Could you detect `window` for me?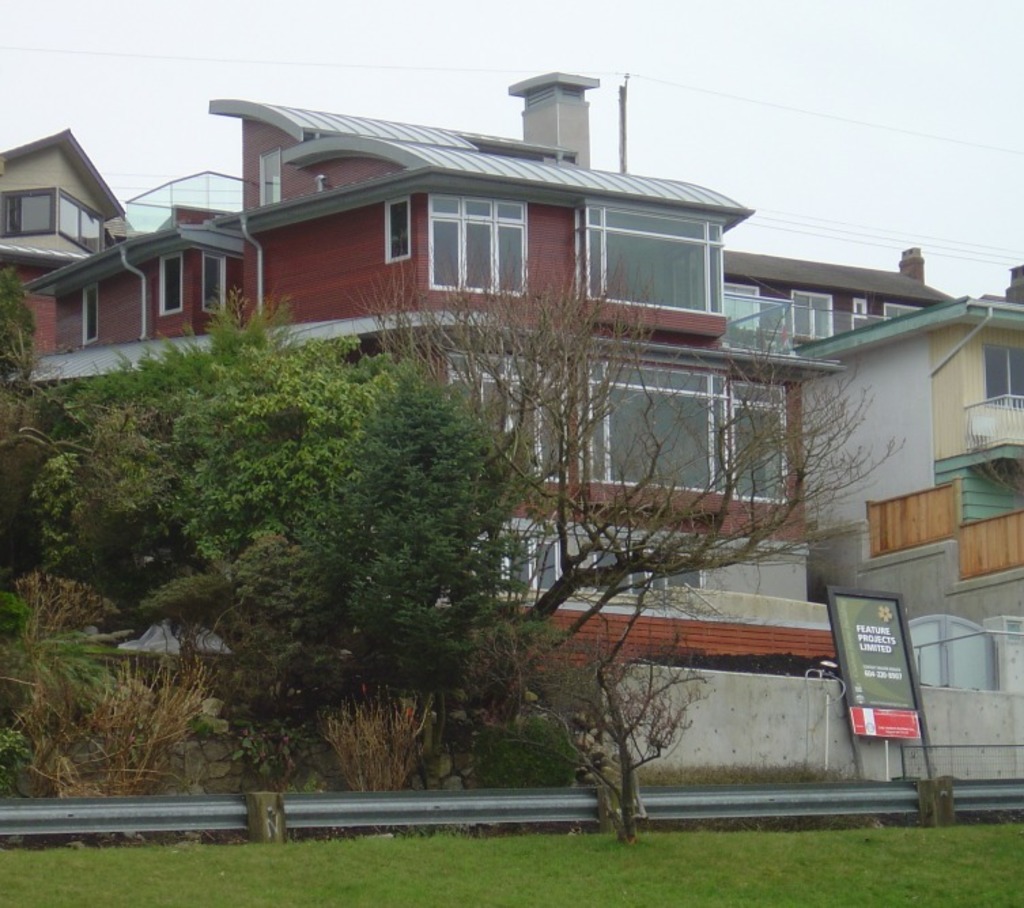
Detection result: x1=363, y1=189, x2=420, y2=268.
